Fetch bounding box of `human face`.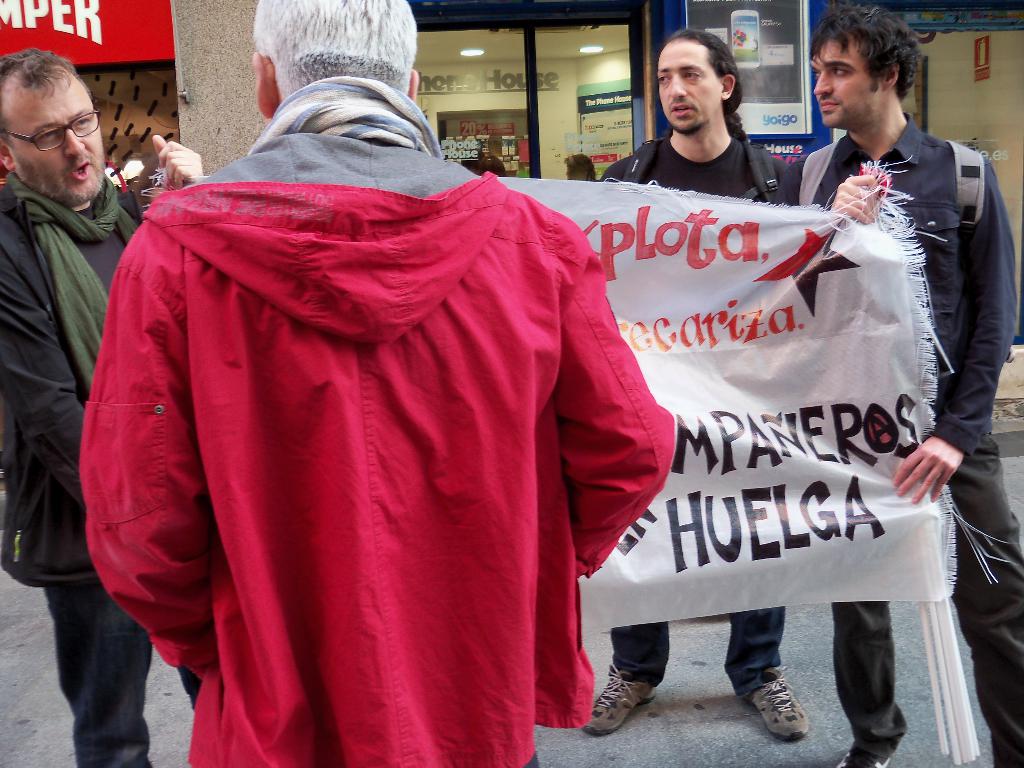
Bbox: (15, 81, 100, 197).
